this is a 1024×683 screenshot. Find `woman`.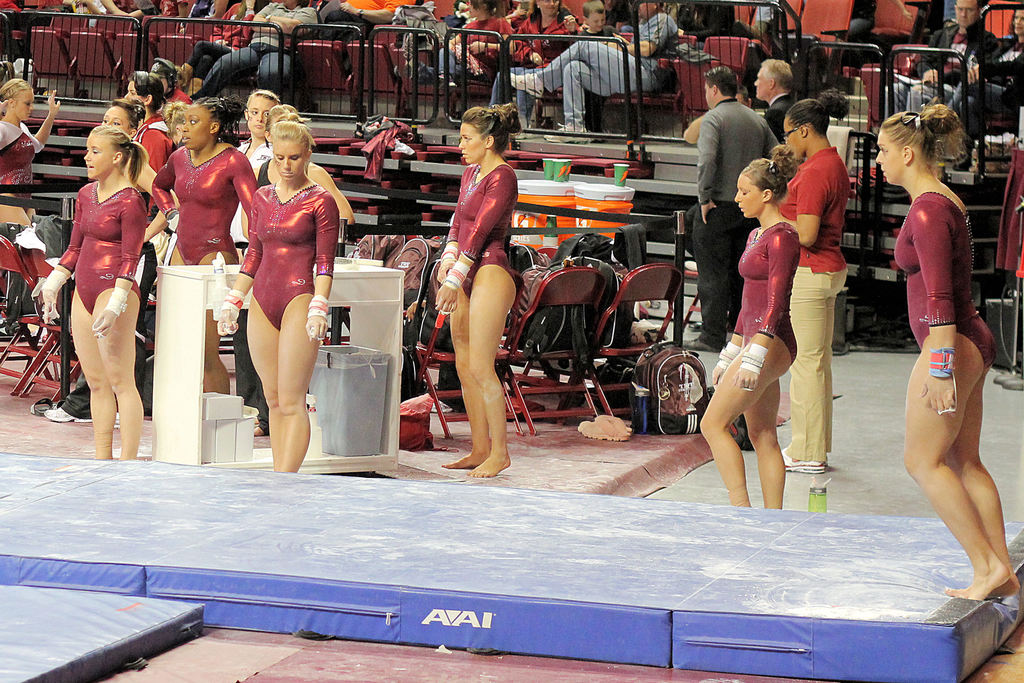
Bounding box: bbox(216, 118, 341, 473).
